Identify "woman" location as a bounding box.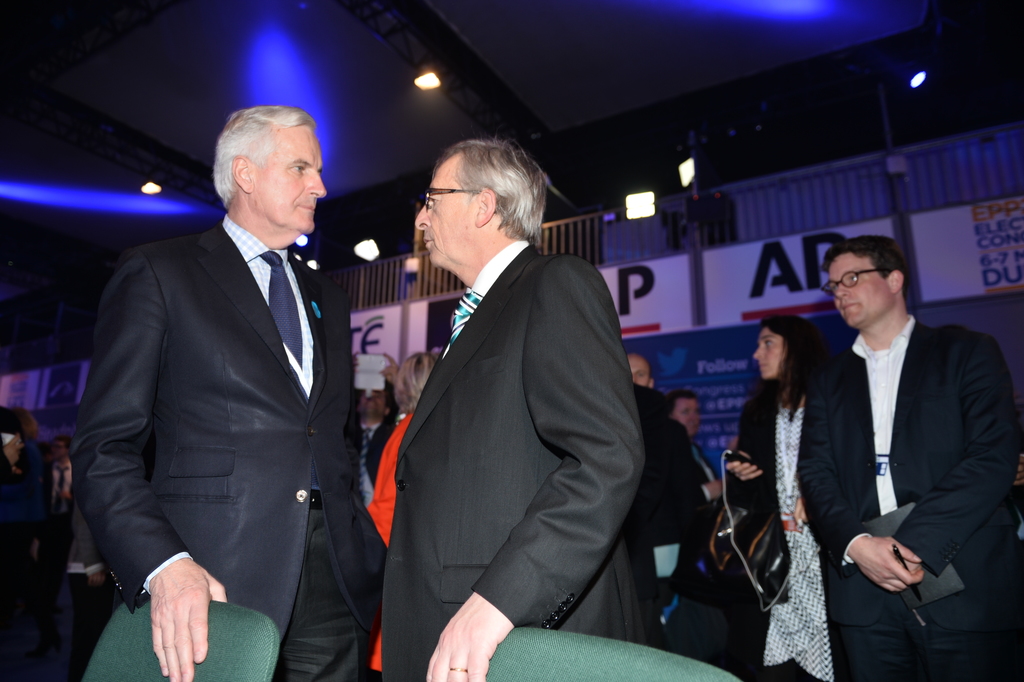
left=356, top=350, right=435, bottom=681.
